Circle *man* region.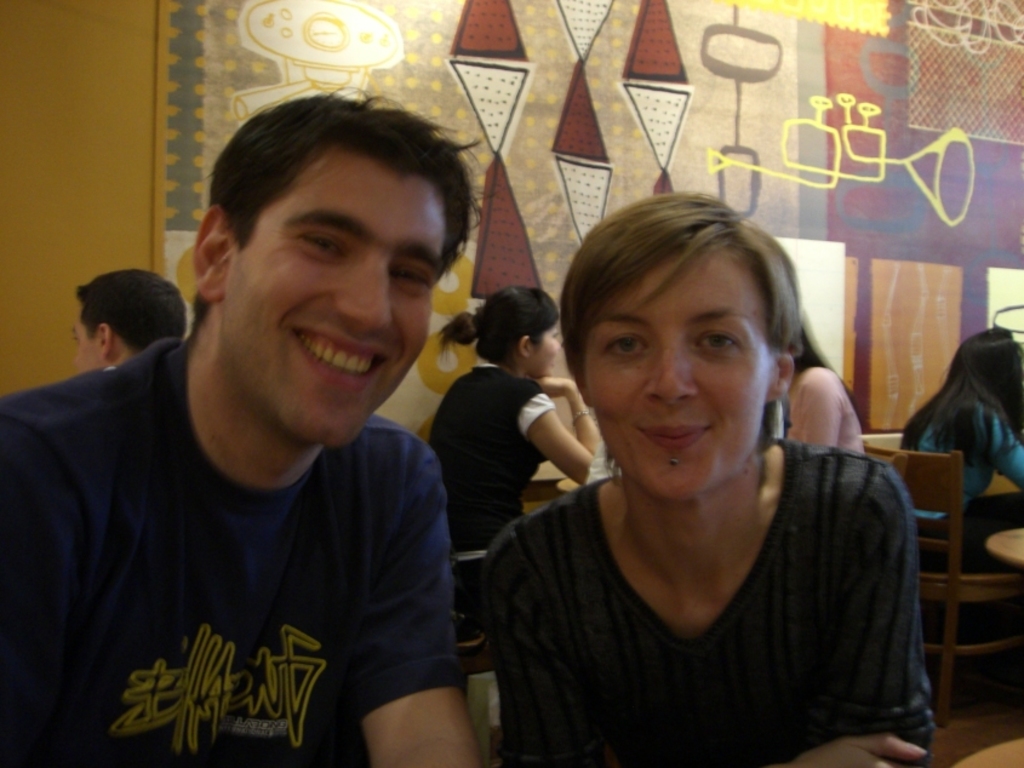
Region: 70/266/189/376.
